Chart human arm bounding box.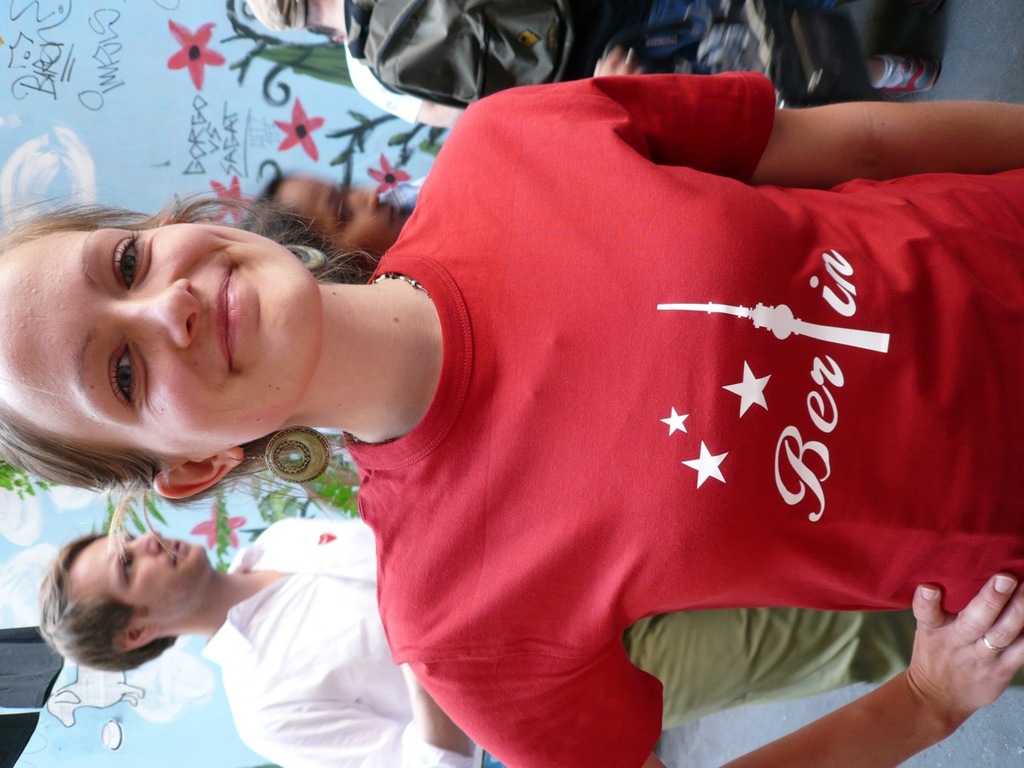
Charted: x1=501, y1=78, x2=1023, y2=185.
